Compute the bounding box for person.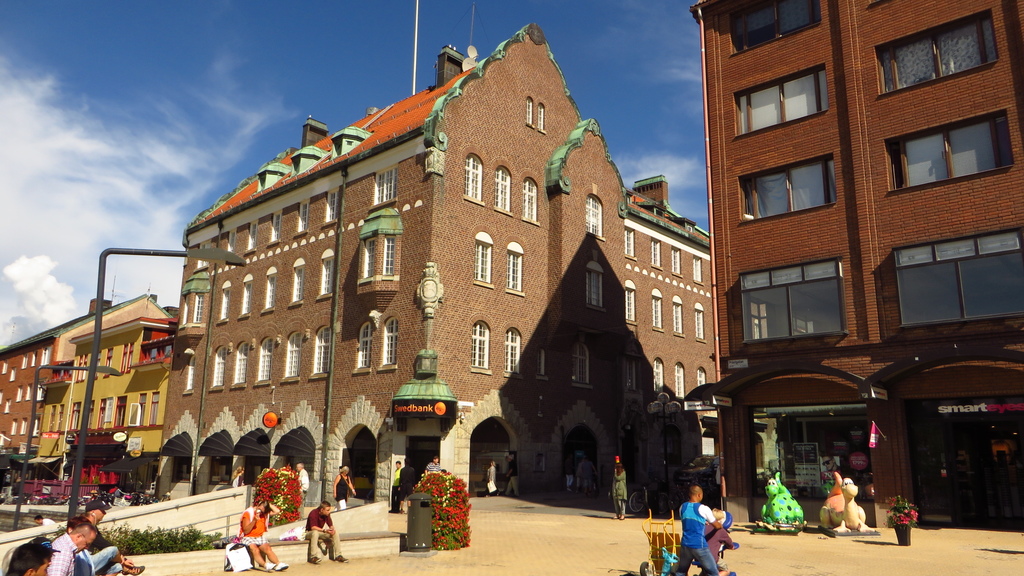
Rect(237, 499, 289, 571).
